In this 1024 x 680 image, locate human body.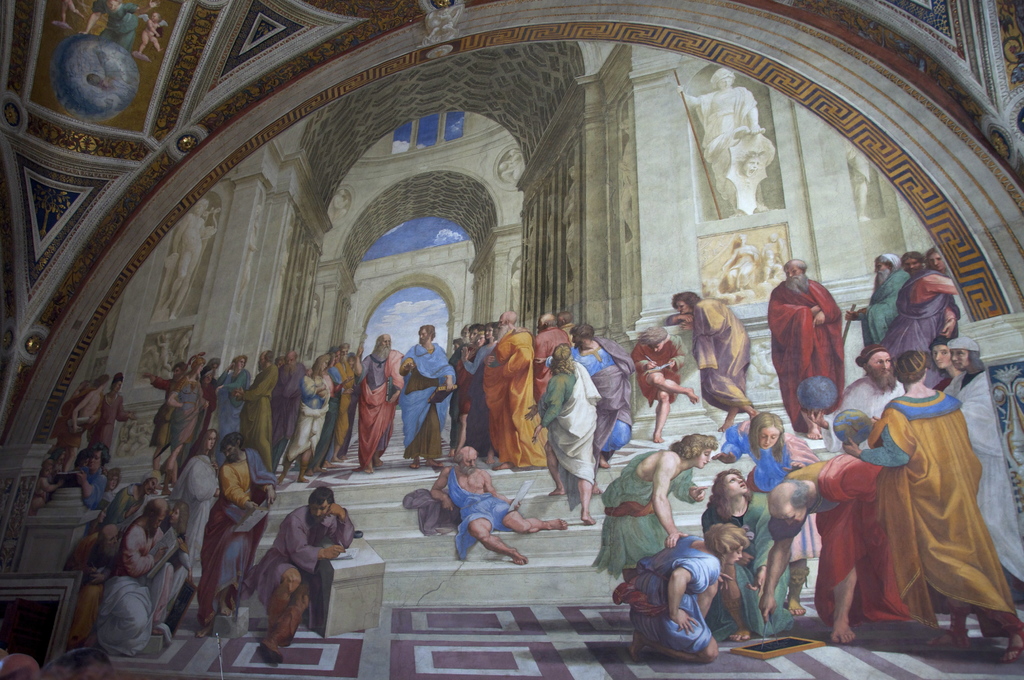
Bounding box: crop(634, 325, 698, 444).
